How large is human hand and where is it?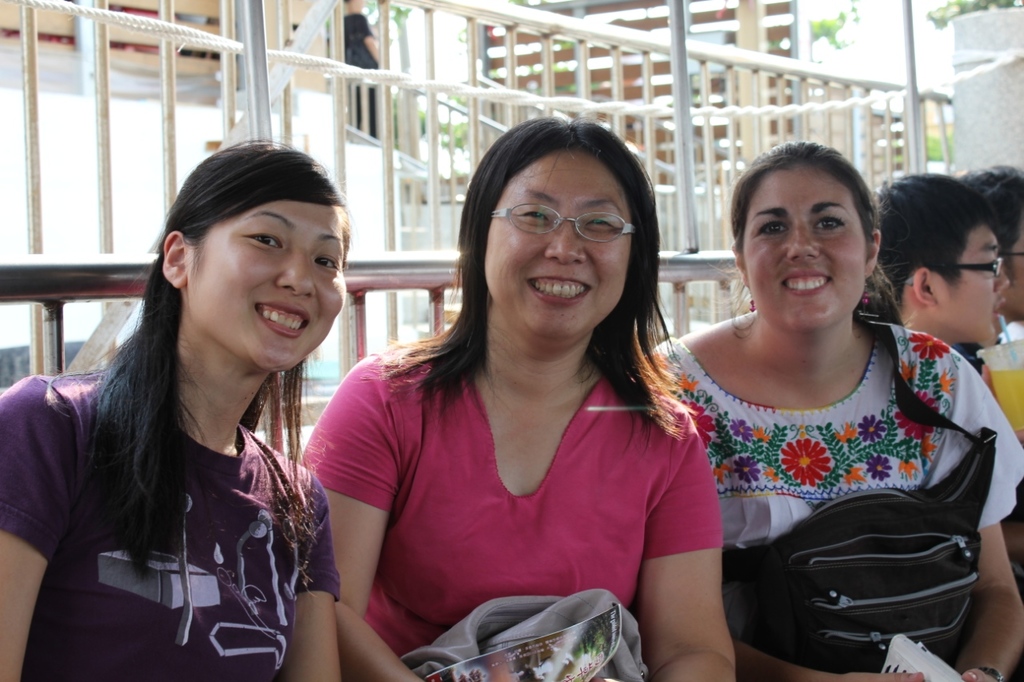
Bounding box: box(838, 671, 925, 681).
